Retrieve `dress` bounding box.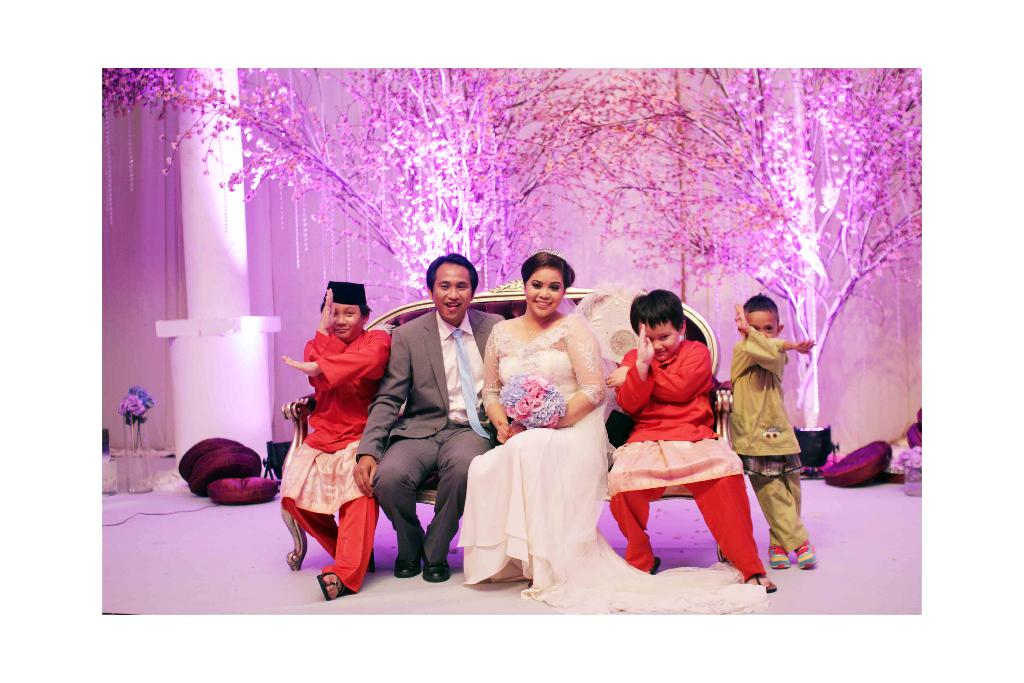
Bounding box: x1=456, y1=309, x2=766, y2=614.
